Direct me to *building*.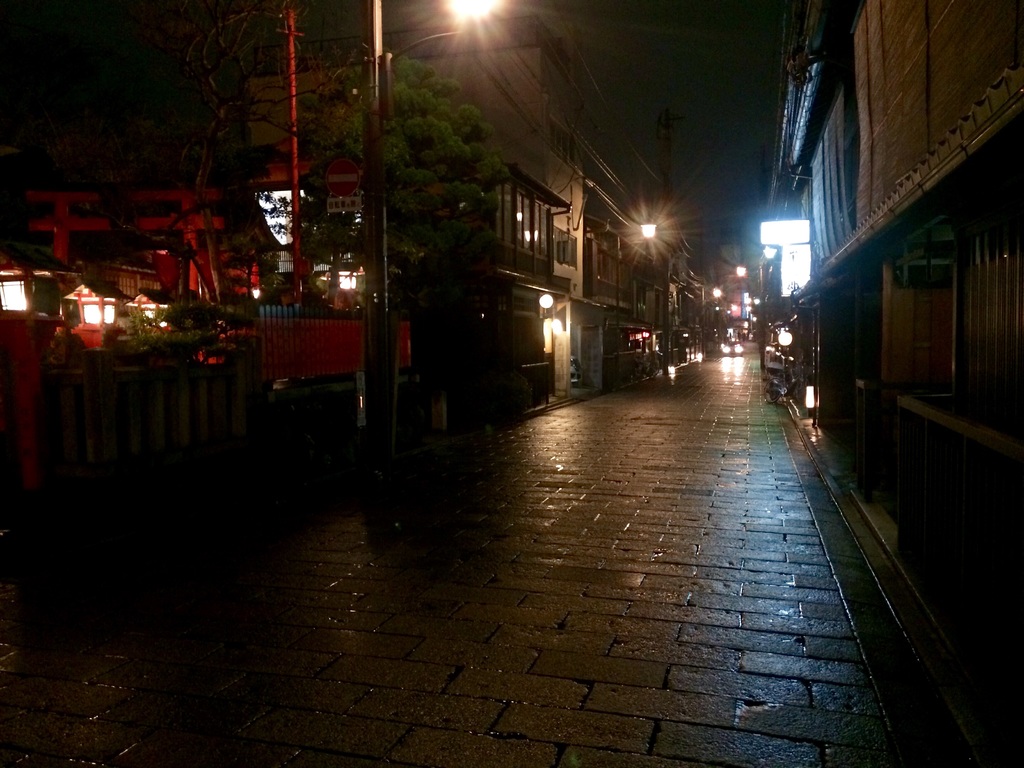
Direction: detection(248, 13, 588, 401).
